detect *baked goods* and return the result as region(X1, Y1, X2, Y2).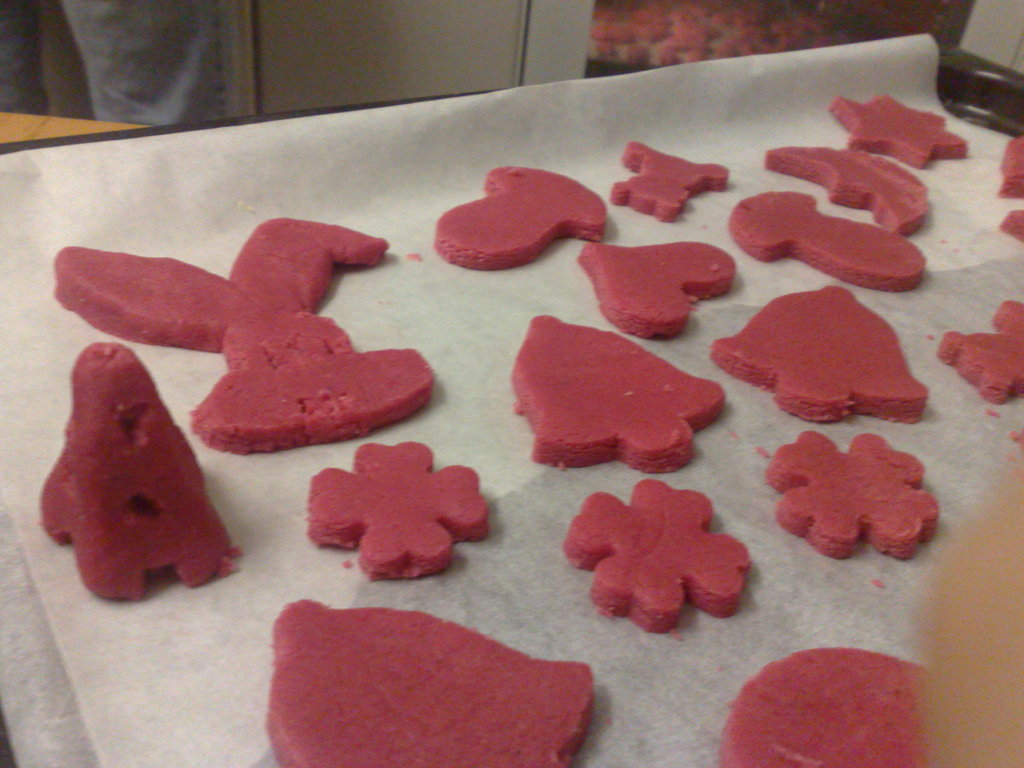
region(706, 283, 929, 420).
